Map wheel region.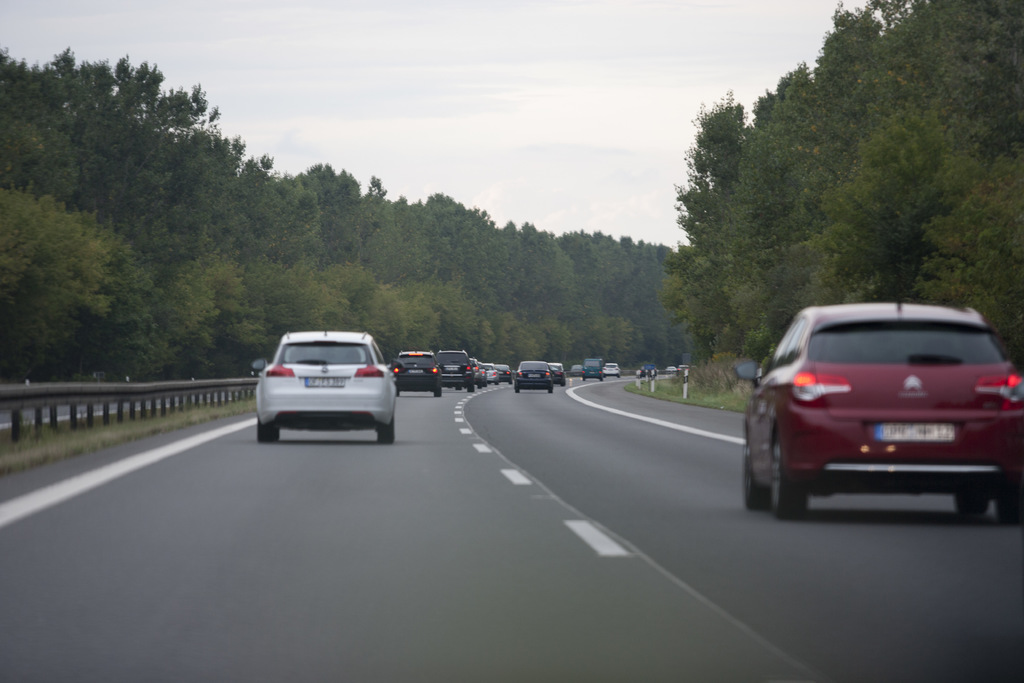
Mapped to BBox(547, 383, 559, 393).
